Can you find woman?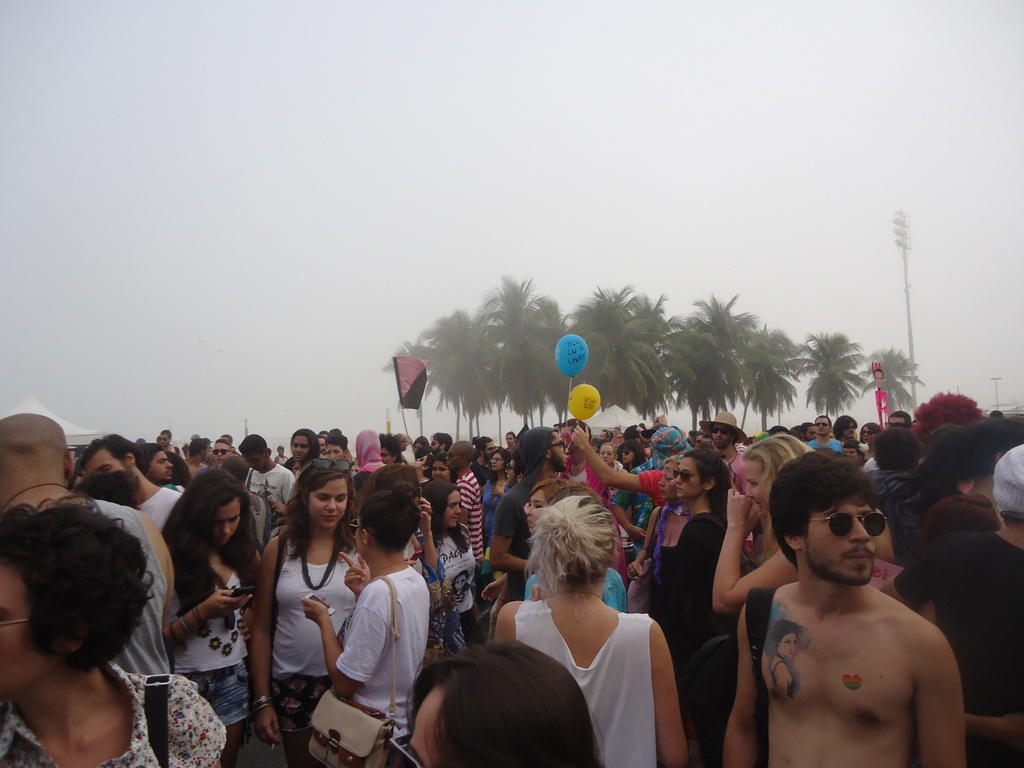
Yes, bounding box: <bbox>420, 478, 477, 641</bbox>.
